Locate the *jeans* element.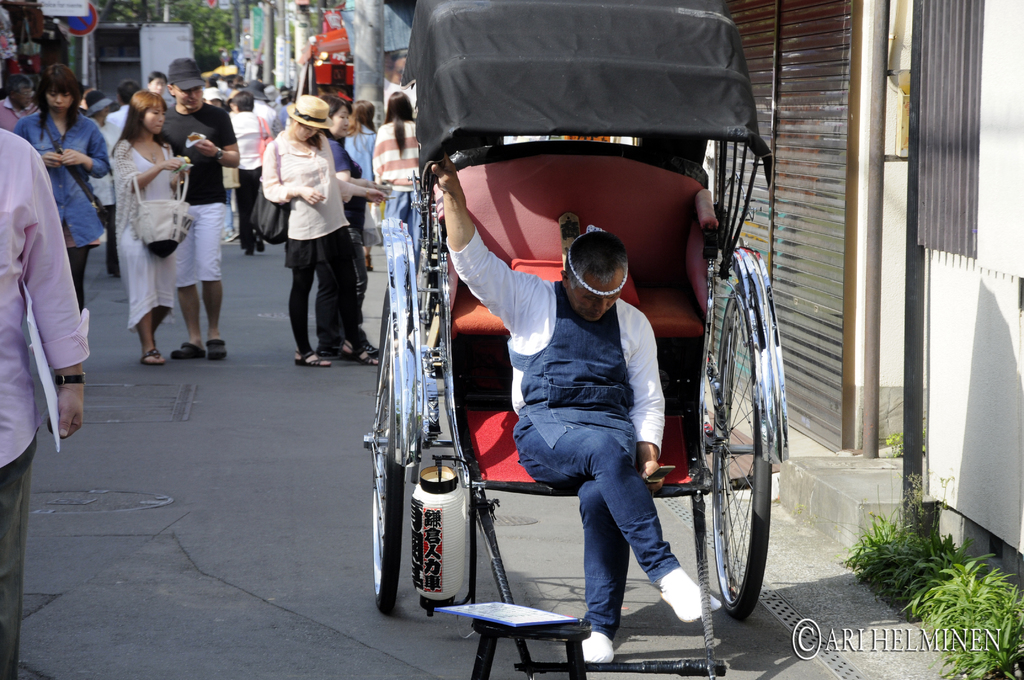
Element bbox: Rect(13, 122, 105, 245).
